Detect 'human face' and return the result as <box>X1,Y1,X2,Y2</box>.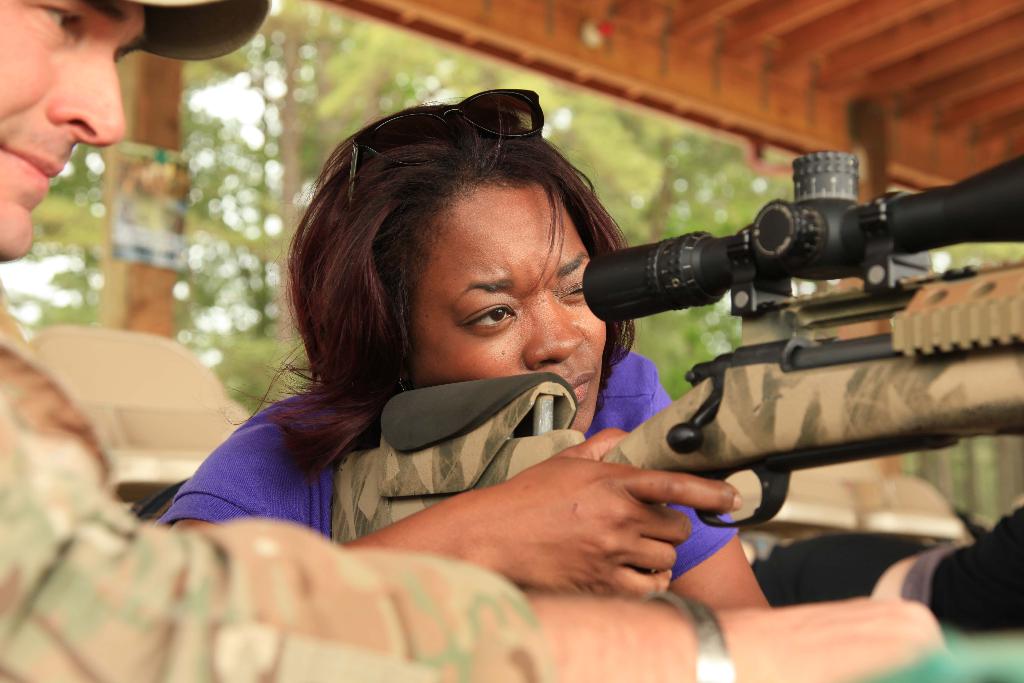
<box>0,0,144,259</box>.
